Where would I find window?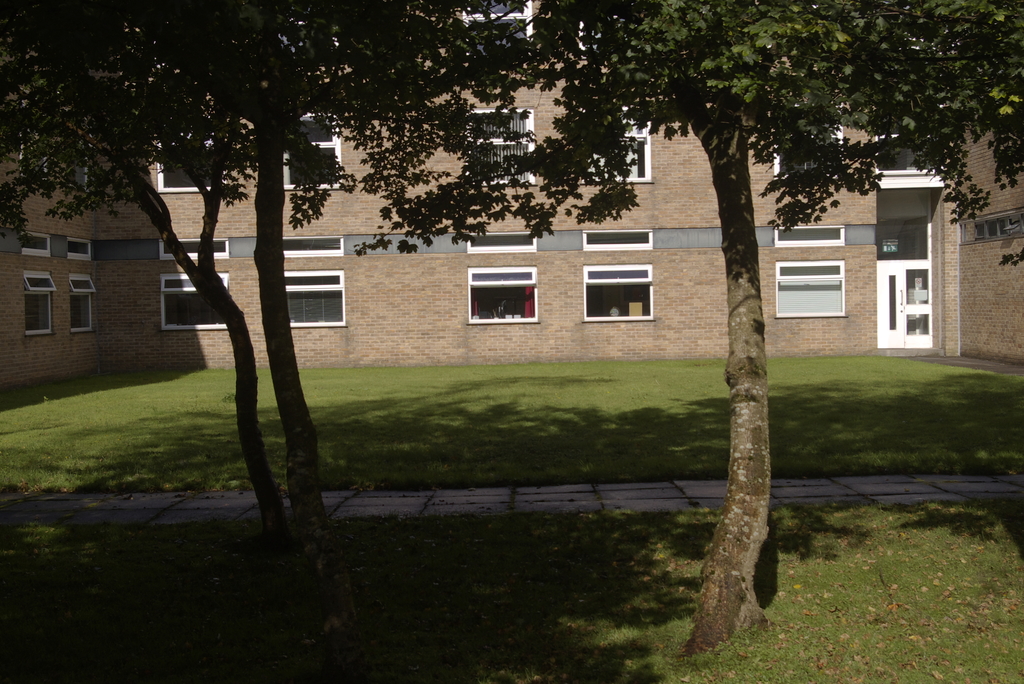
At [163, 275, 235, 329].
